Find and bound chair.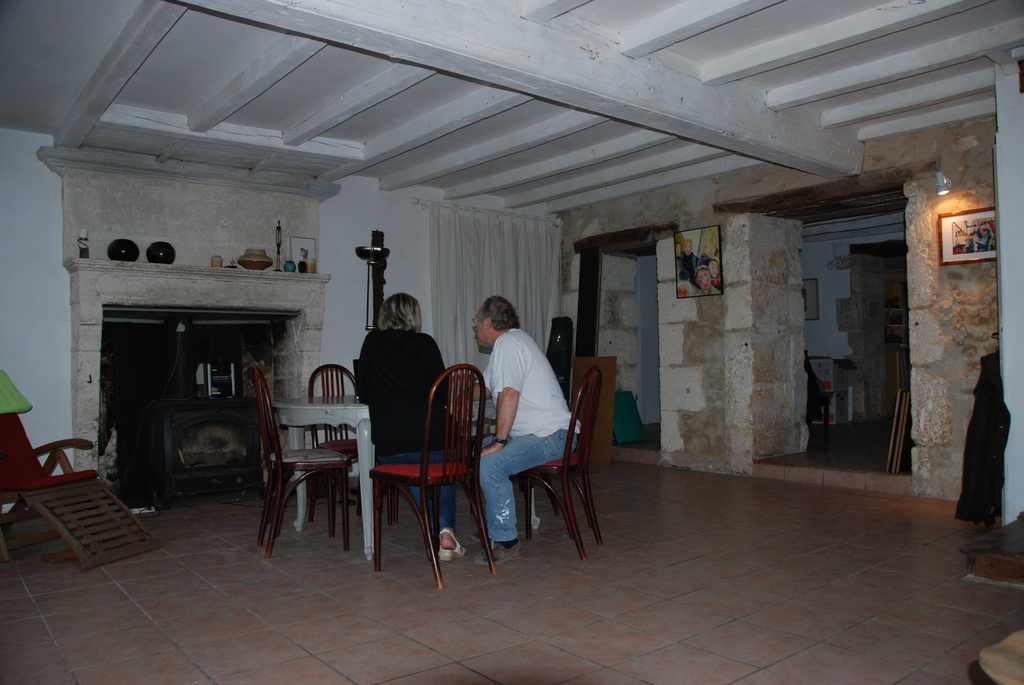
Bound: box(0, 365, 164, 569).
